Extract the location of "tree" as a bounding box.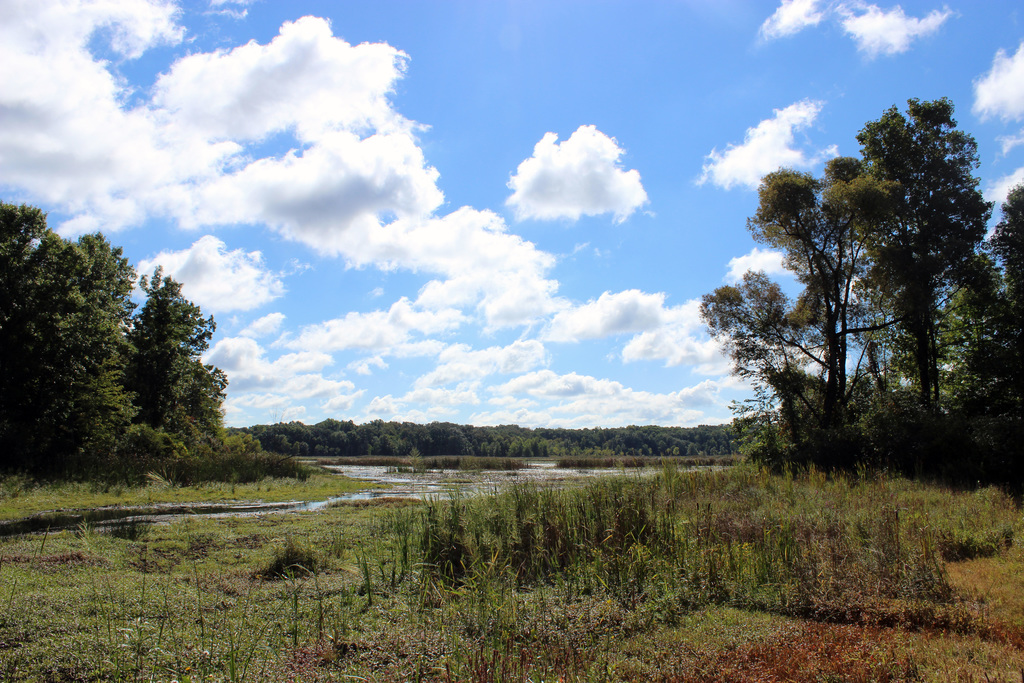
723:103:984:489.
